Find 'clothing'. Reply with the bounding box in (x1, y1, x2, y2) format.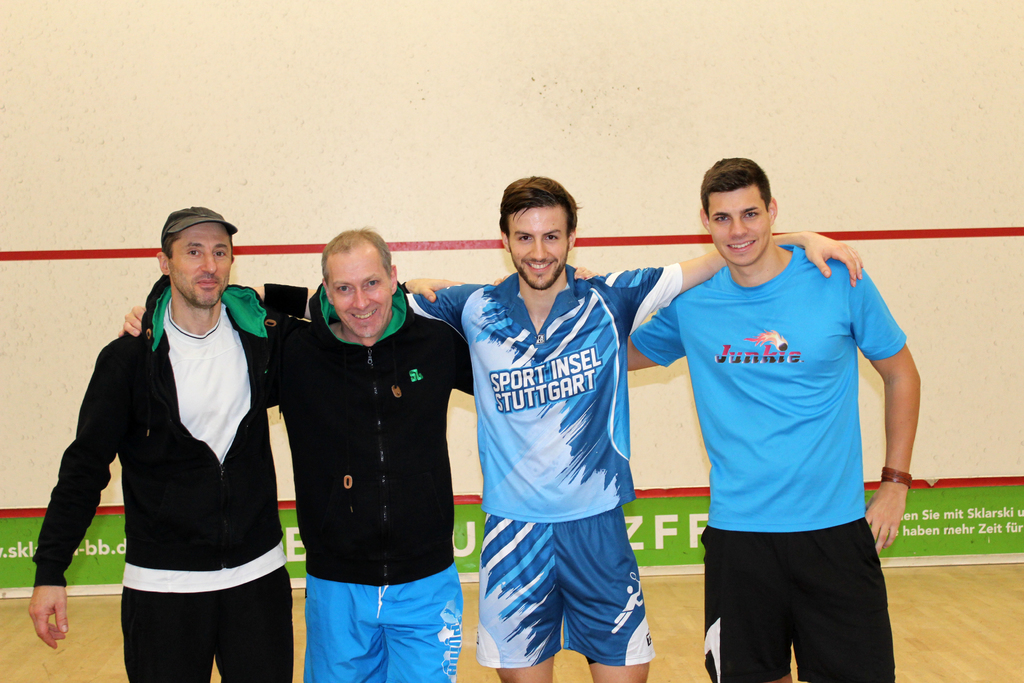
(264, 281, 475, 682).
